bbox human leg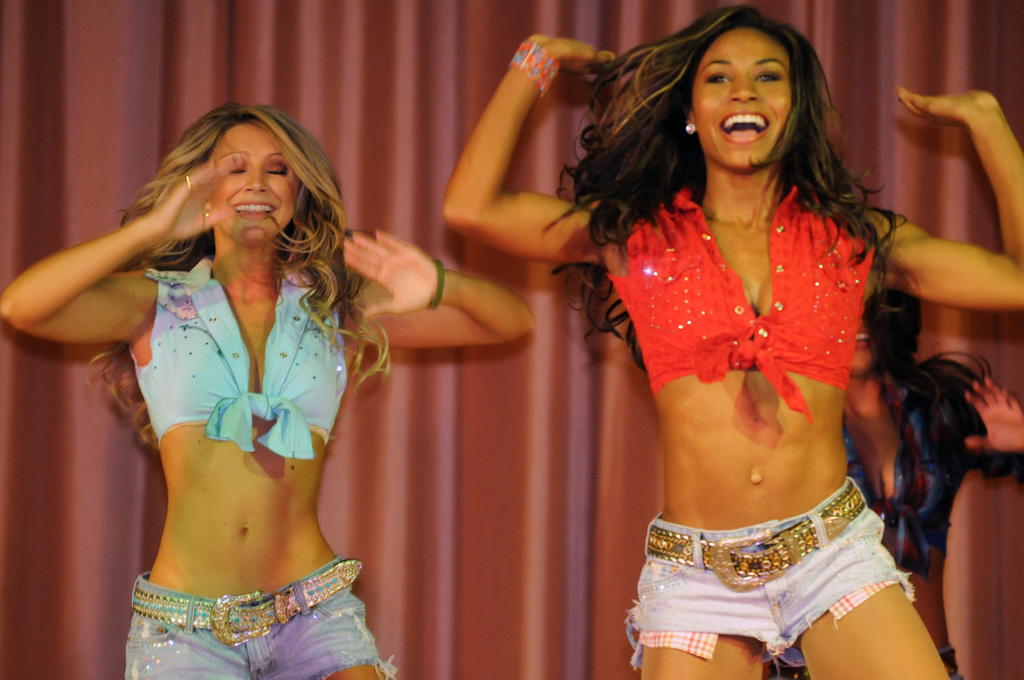
[641,541,768,679]
